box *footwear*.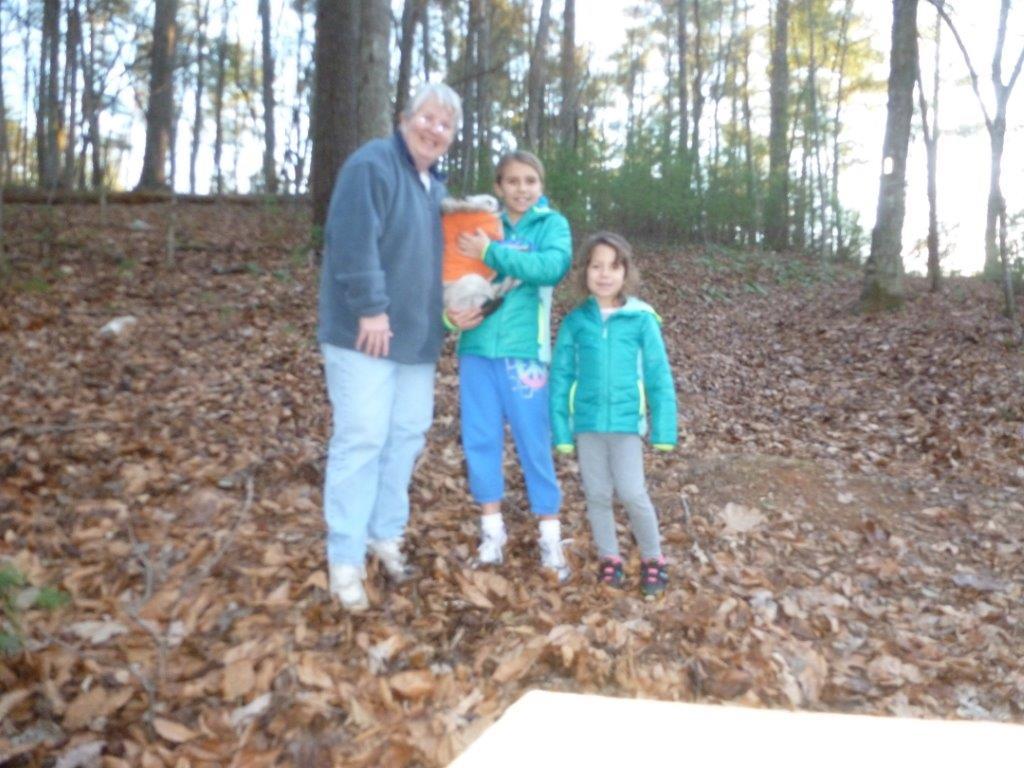
region(596, 550, 618, 585).
